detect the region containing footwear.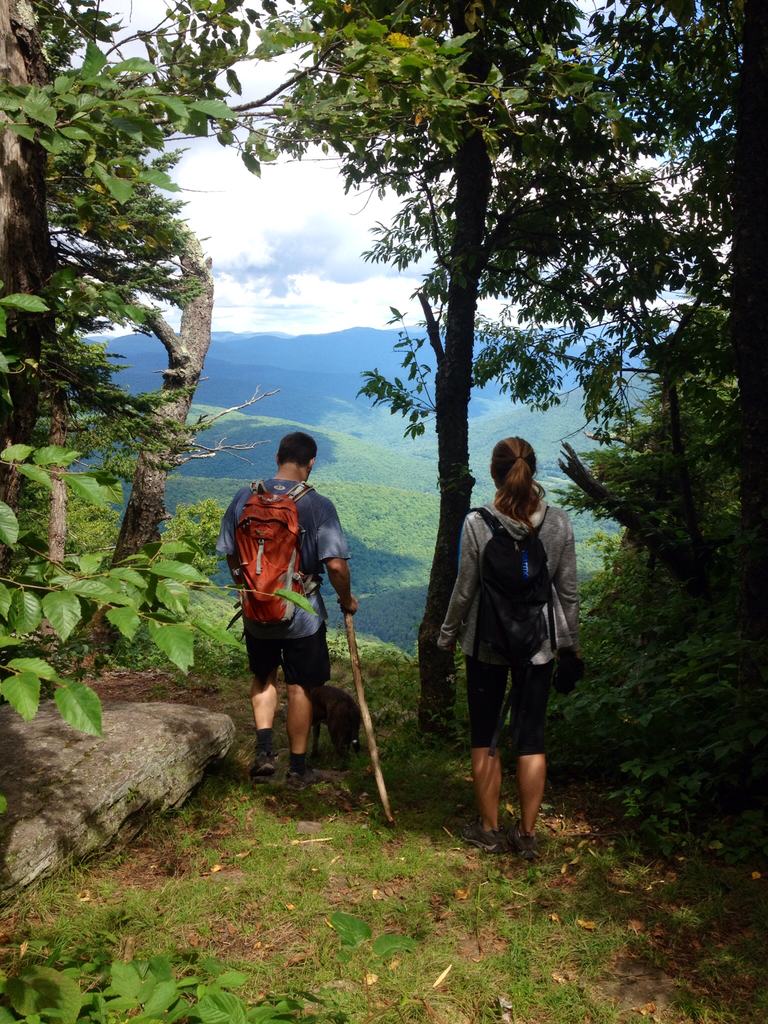
bbox(282, 769, 310, 796).
